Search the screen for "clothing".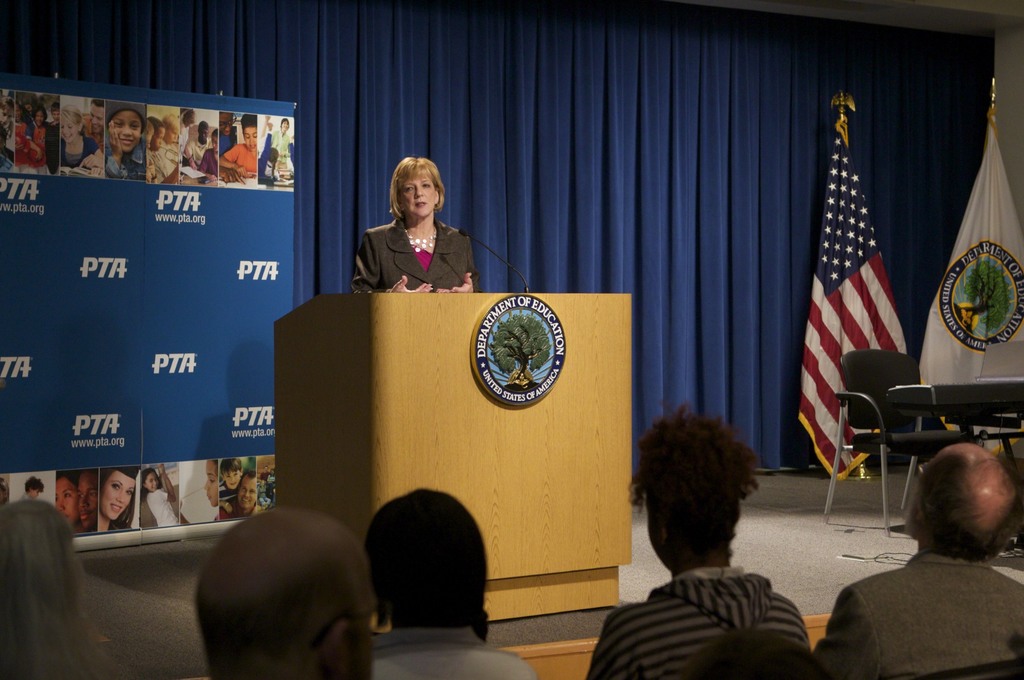
Found at bbox(205, 147, 218, 177).
